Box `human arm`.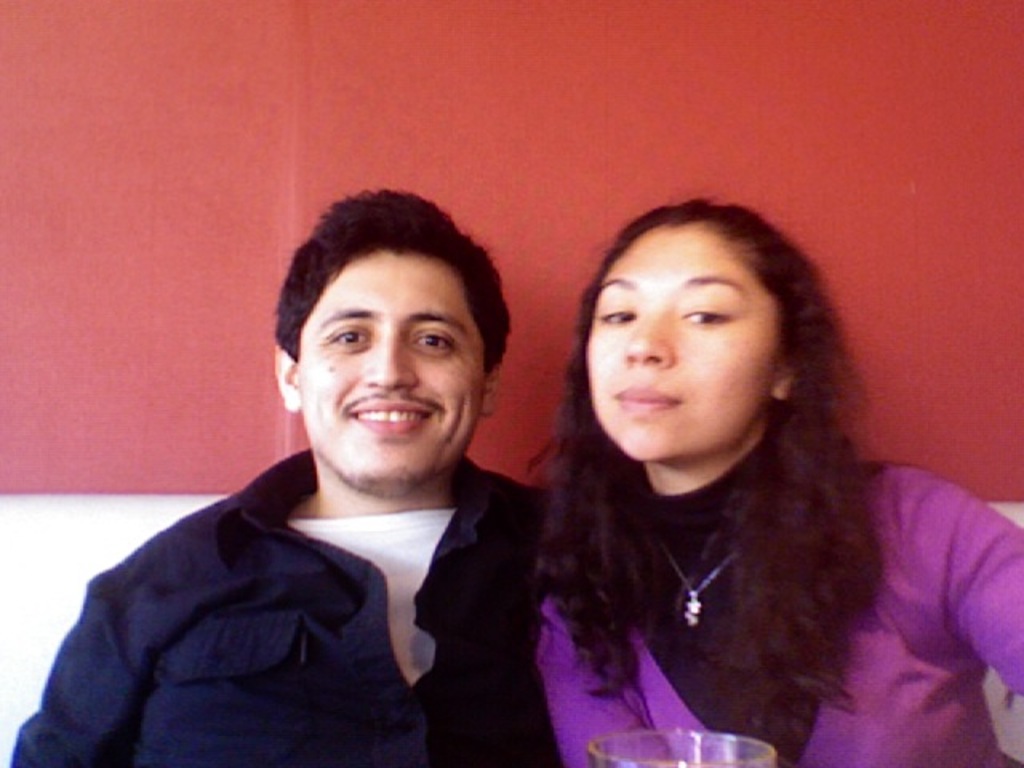
bbox=[902, 462, 1022, 698].
